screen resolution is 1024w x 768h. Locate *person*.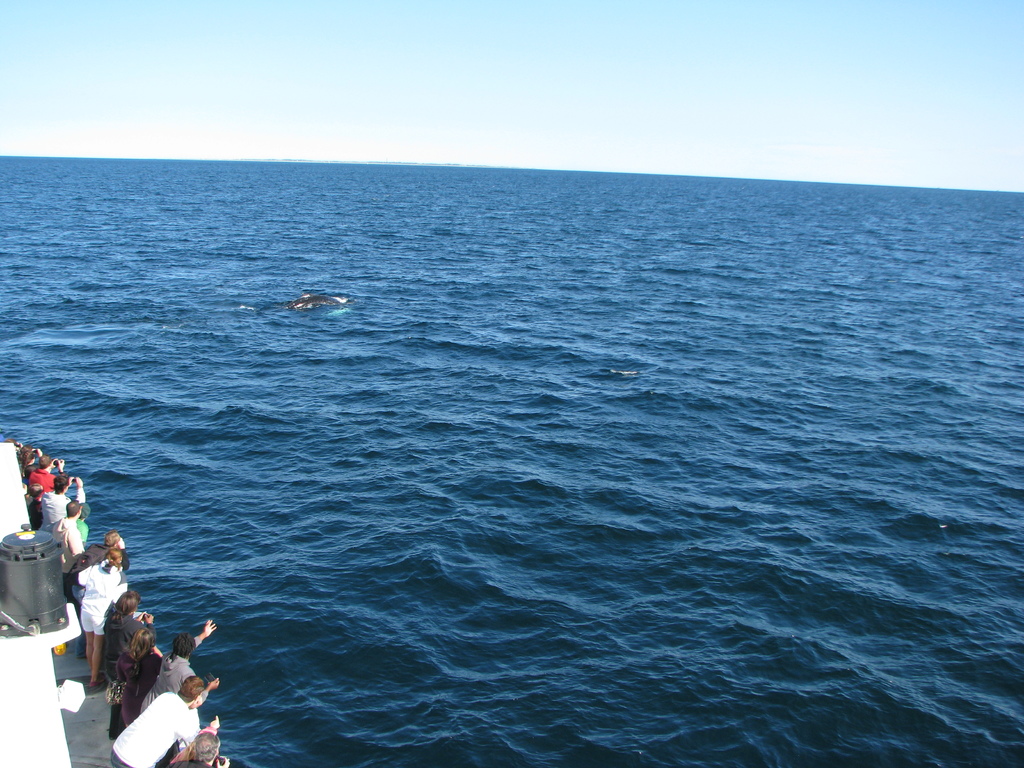
(left=20, top=451, right=43, bottom=477).
